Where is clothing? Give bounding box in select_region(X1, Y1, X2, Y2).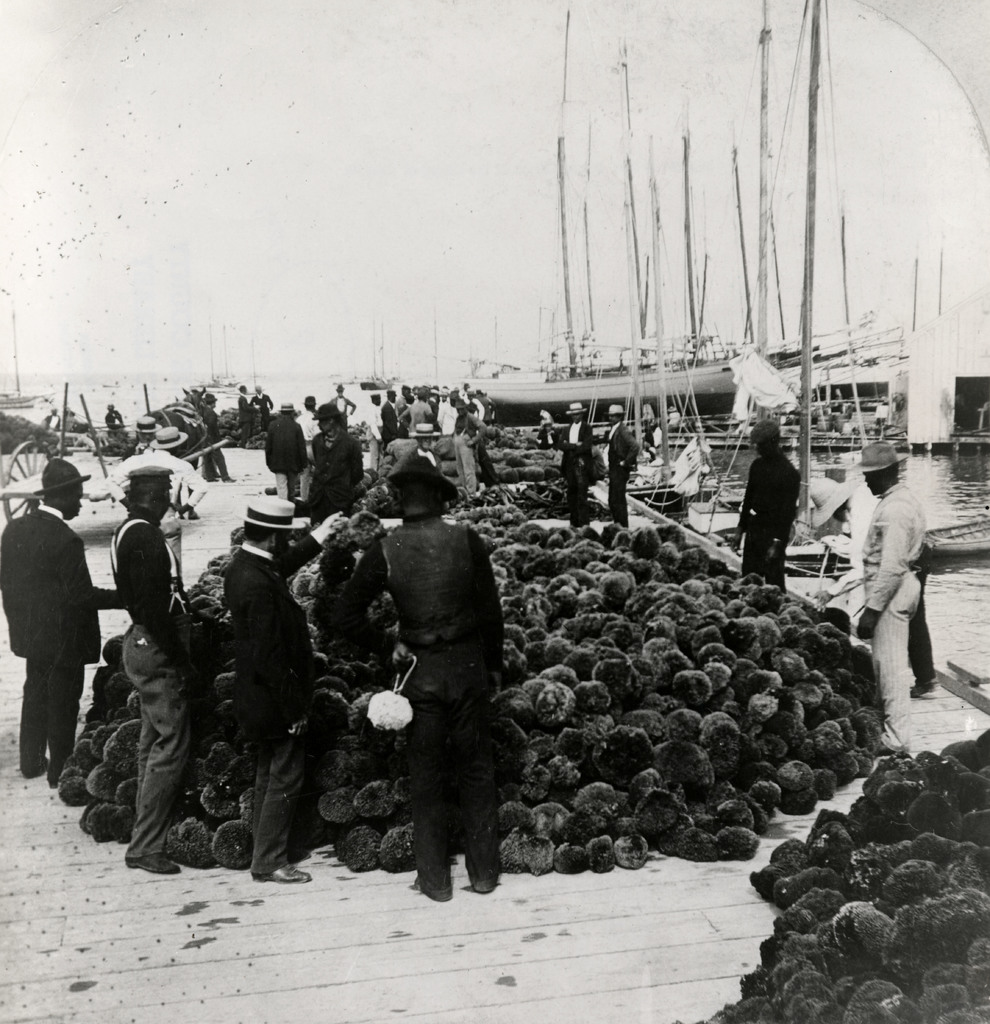
select_region(898, 536, 939, 692).
